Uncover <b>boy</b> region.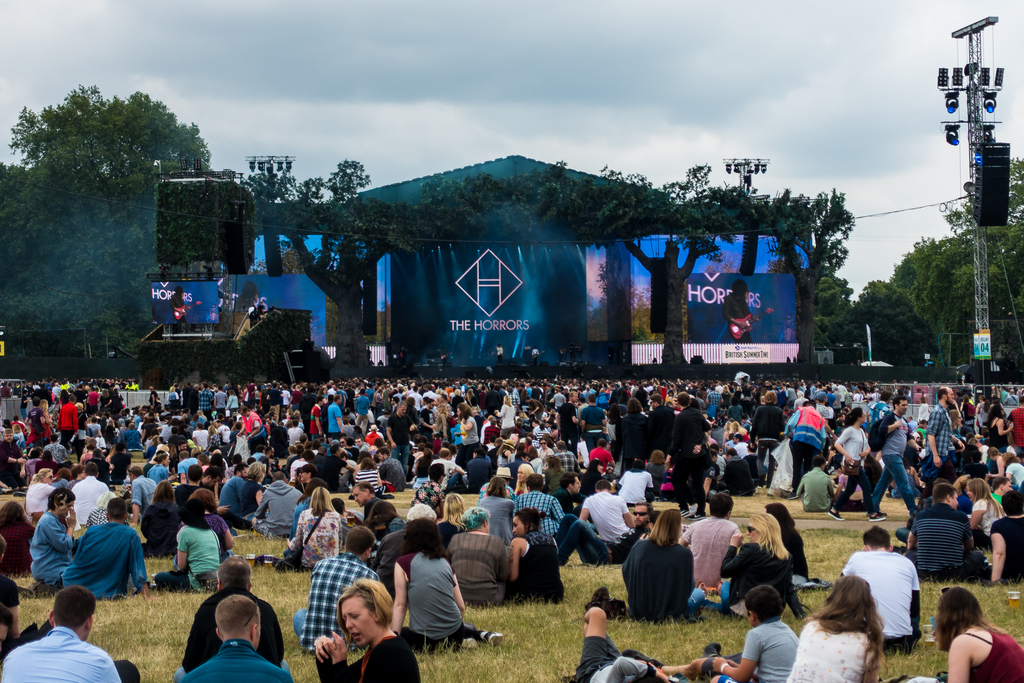
Uncovered: box(309, 396, 324, 441).
